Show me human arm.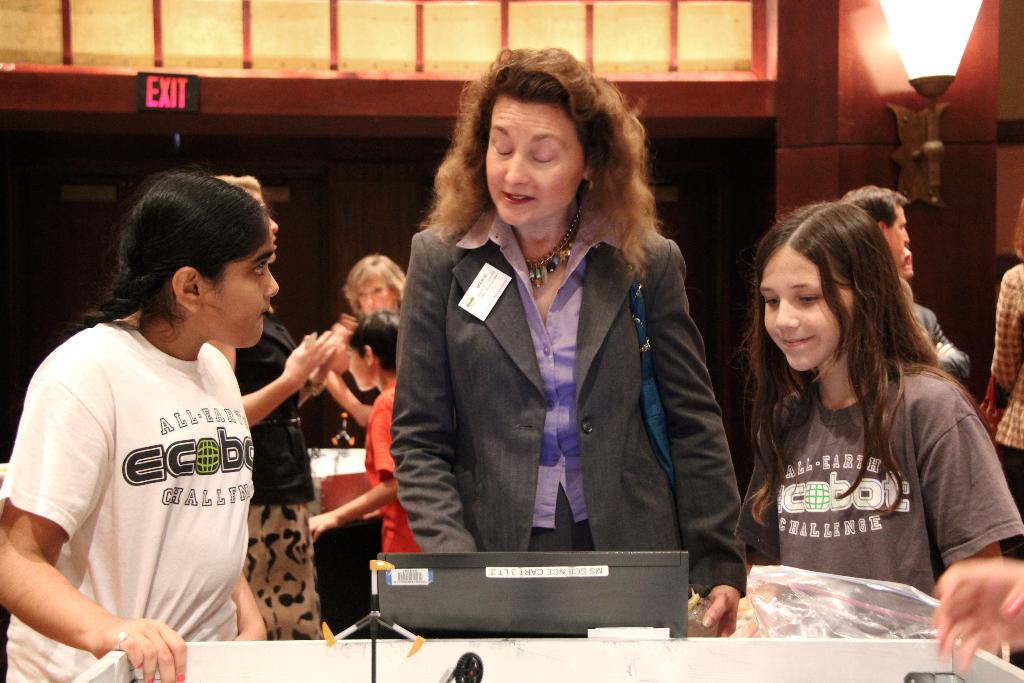
human arm is here: 926/551/1023/672.
